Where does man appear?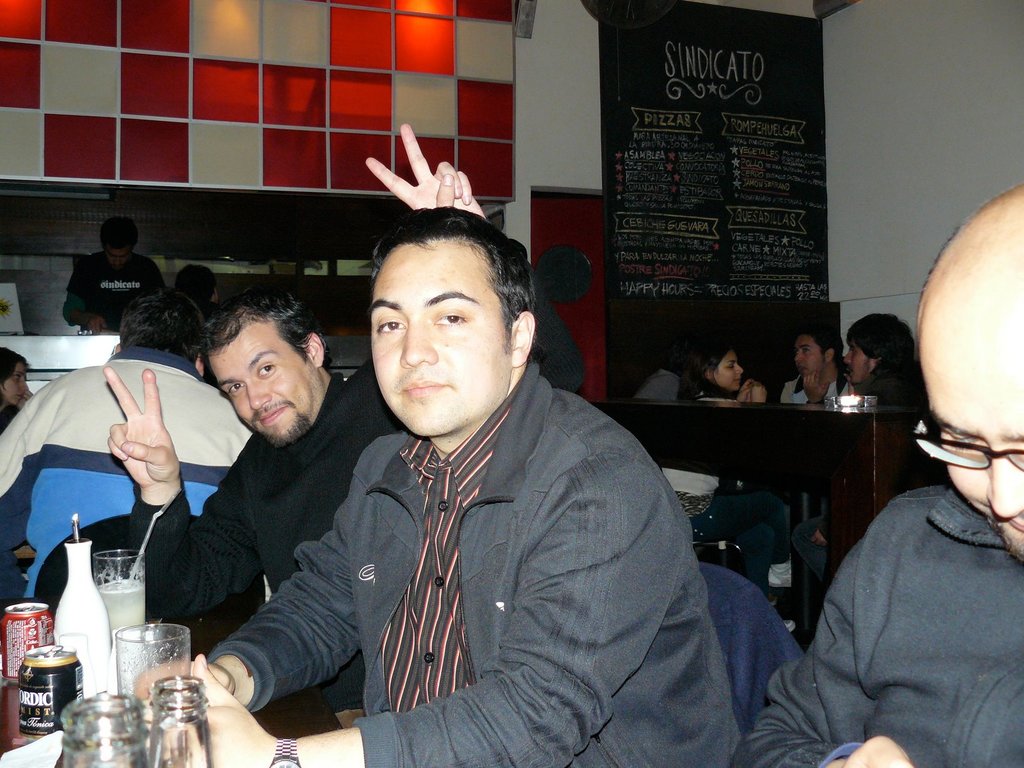
Appears at bbox(843, 313, 925, 412).
